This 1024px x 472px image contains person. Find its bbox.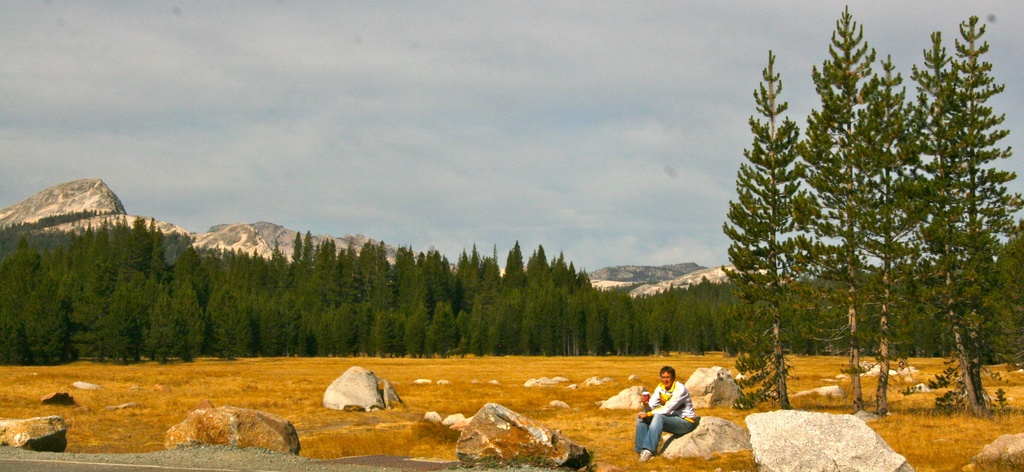
x1=646, y1=384, x2=698, y2=469.
